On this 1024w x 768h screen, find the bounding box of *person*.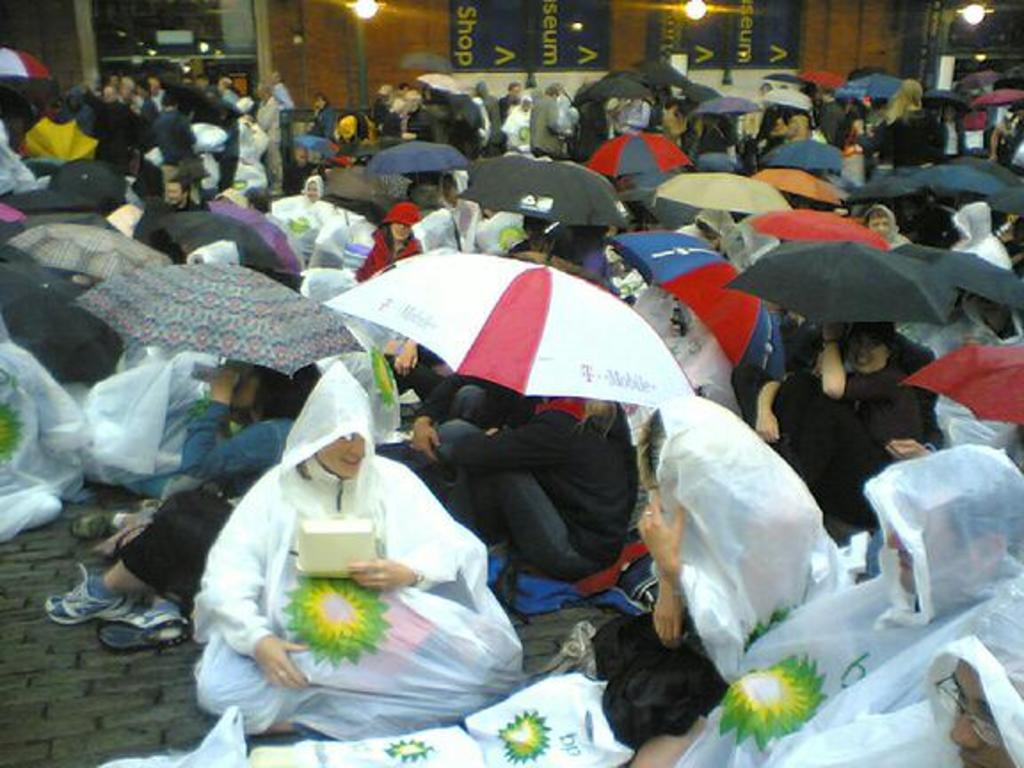
Bounding box: (x1=343, y1=201, x2=411, y2=284).
